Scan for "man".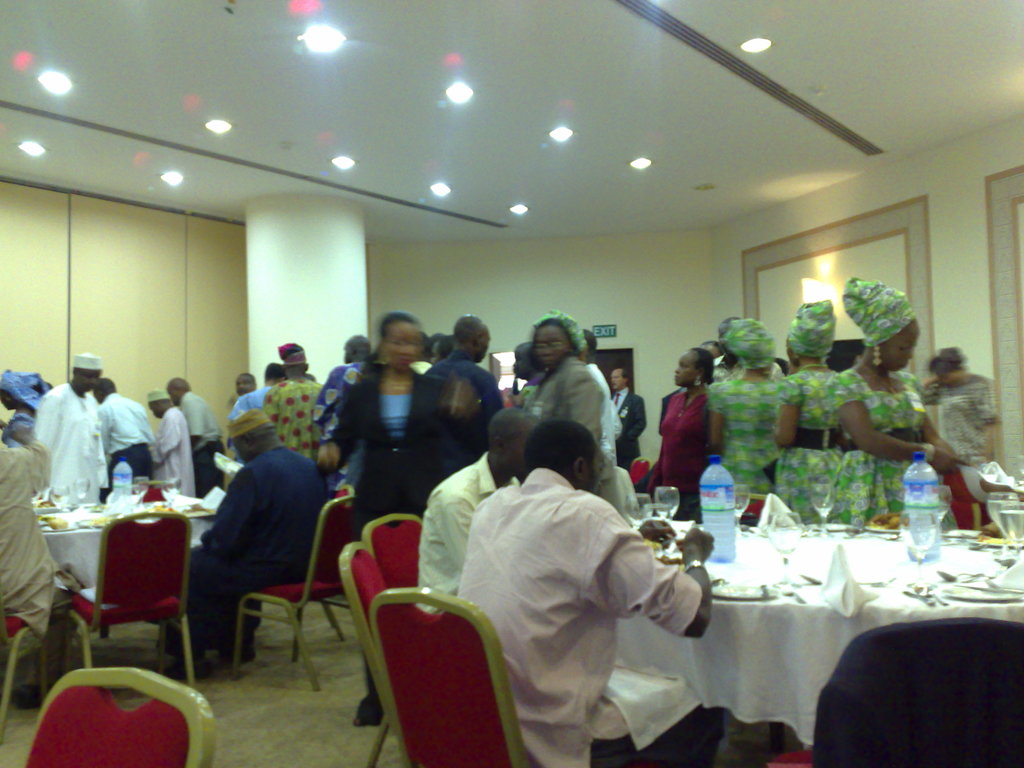
Scan result: bbox(609, 366, 648, 479).
